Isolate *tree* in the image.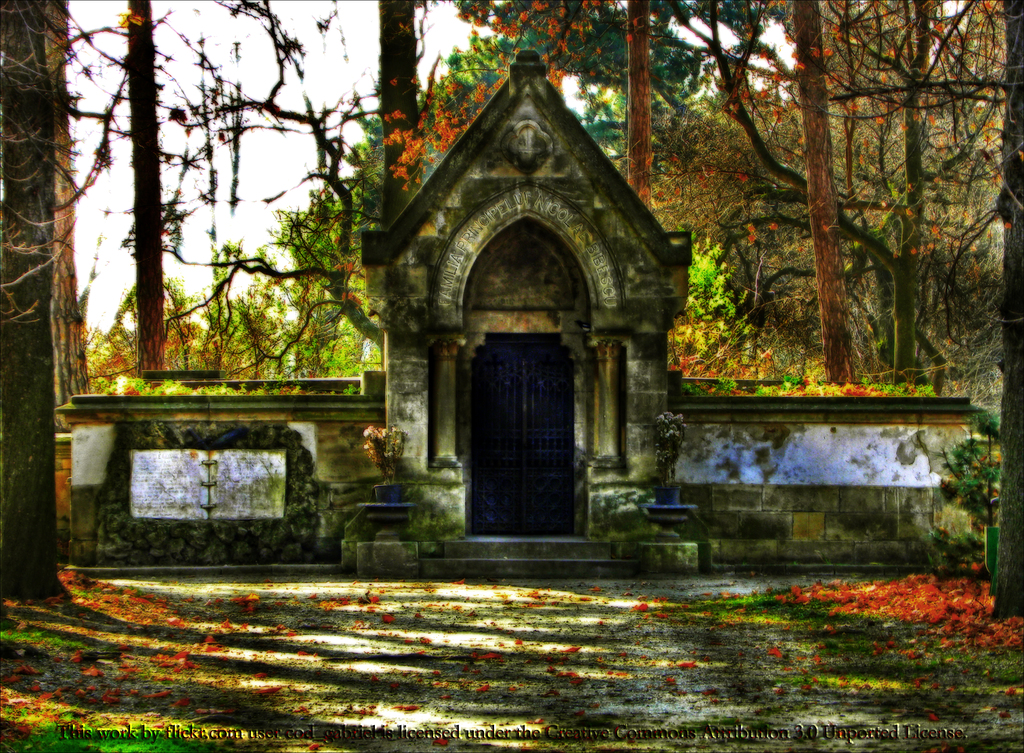
Isolated region: select_region(787, 0, 860, 383).
